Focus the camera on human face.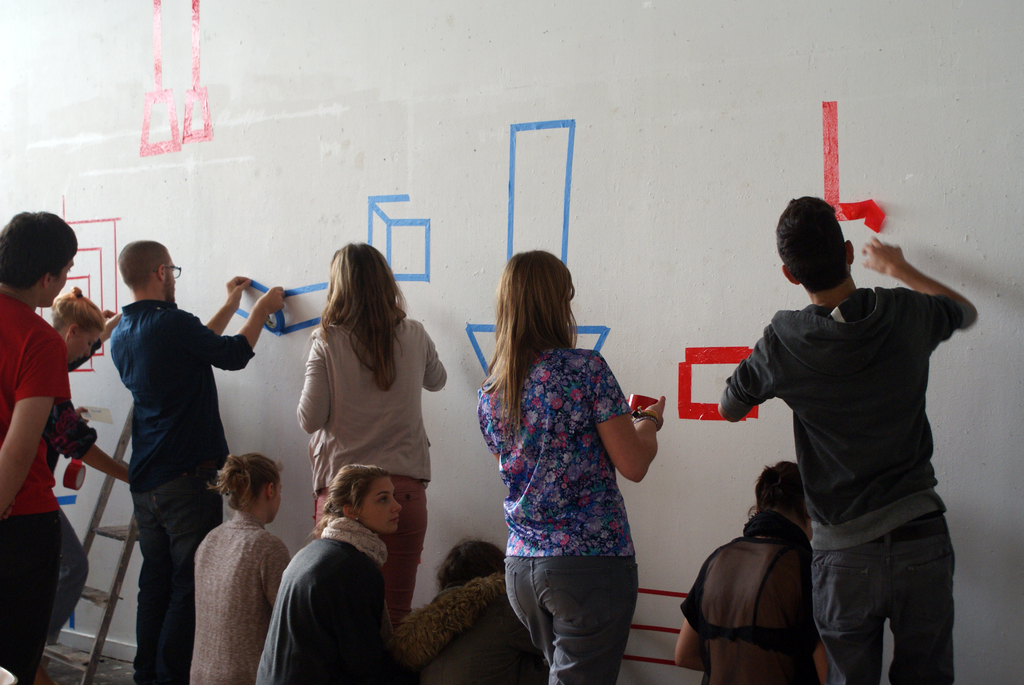
Focus region: 165,256,182,297.
